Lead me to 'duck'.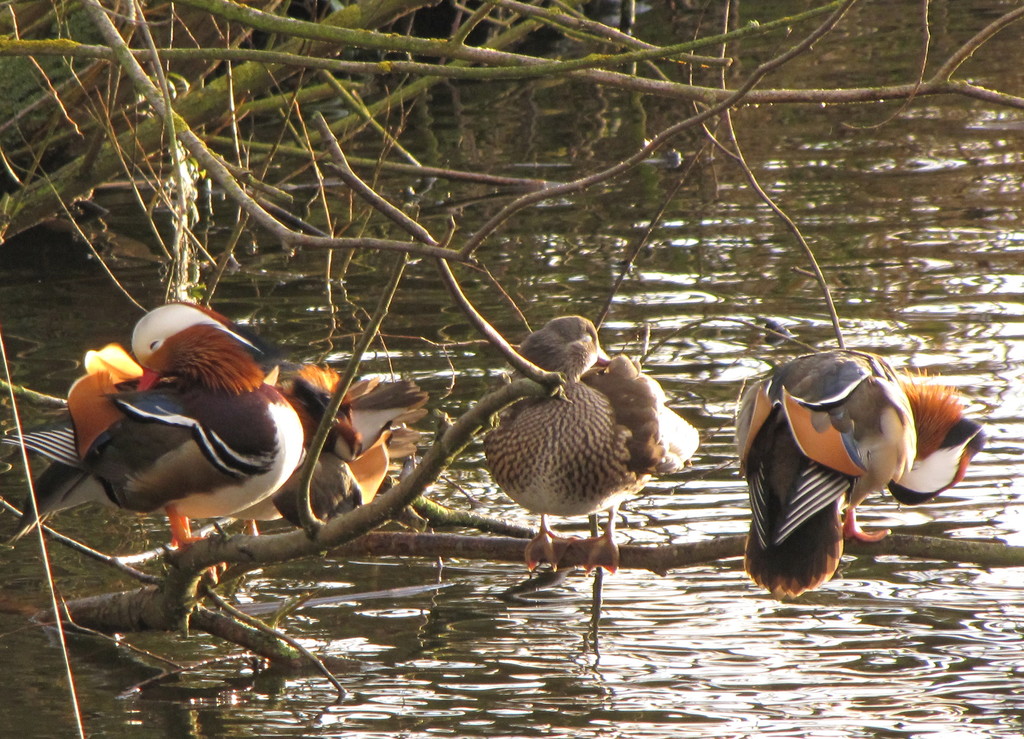
Lead to 730:340:982:591.
